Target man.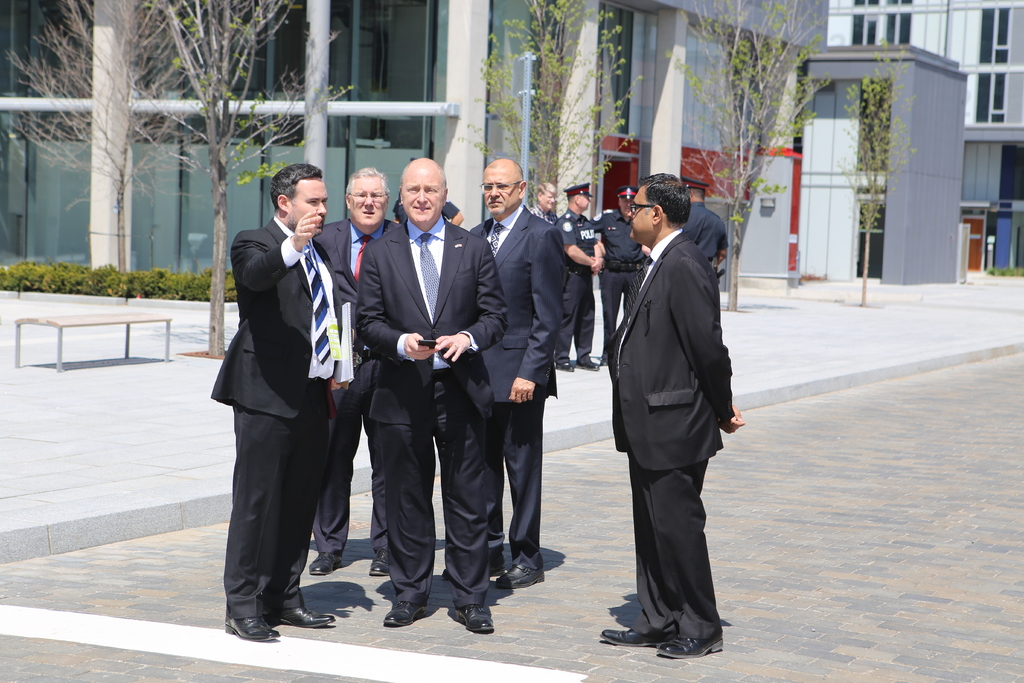
Target region: (x1=392, y1=158, x2=463, y2=226).
